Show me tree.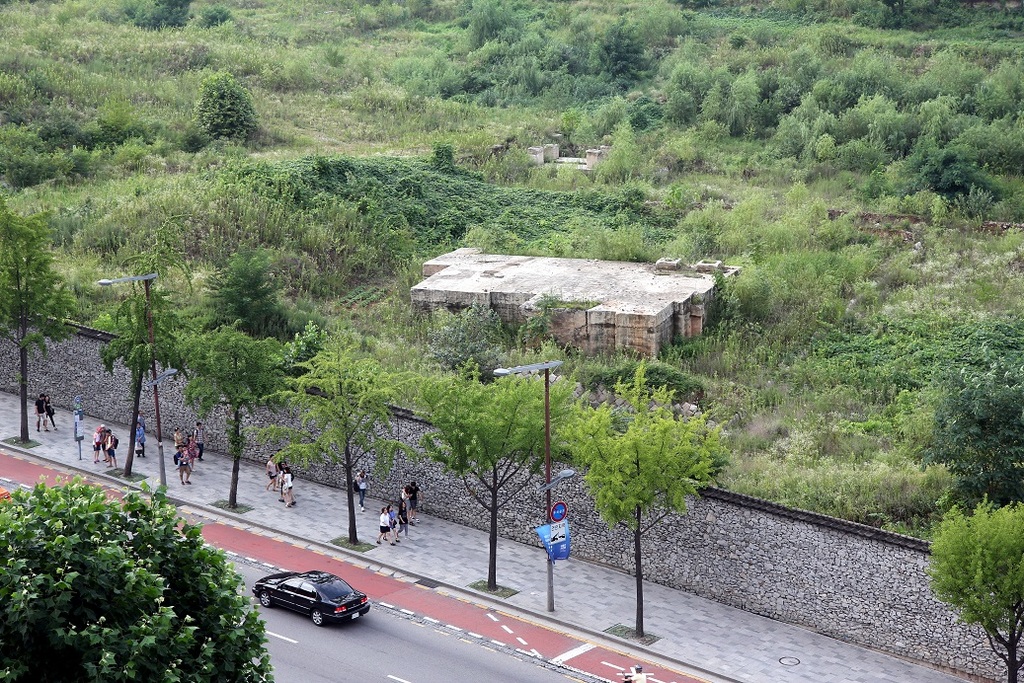
tree is here: 179,58,257,141.
